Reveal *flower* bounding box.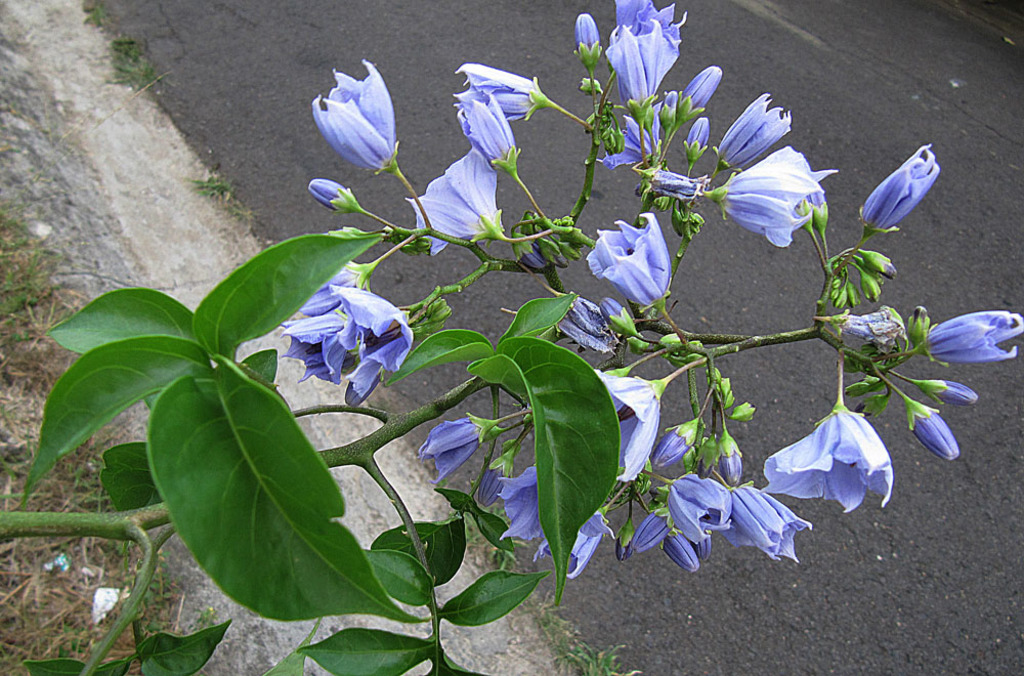
Revealed: crop(473, 452, 522, 520).
